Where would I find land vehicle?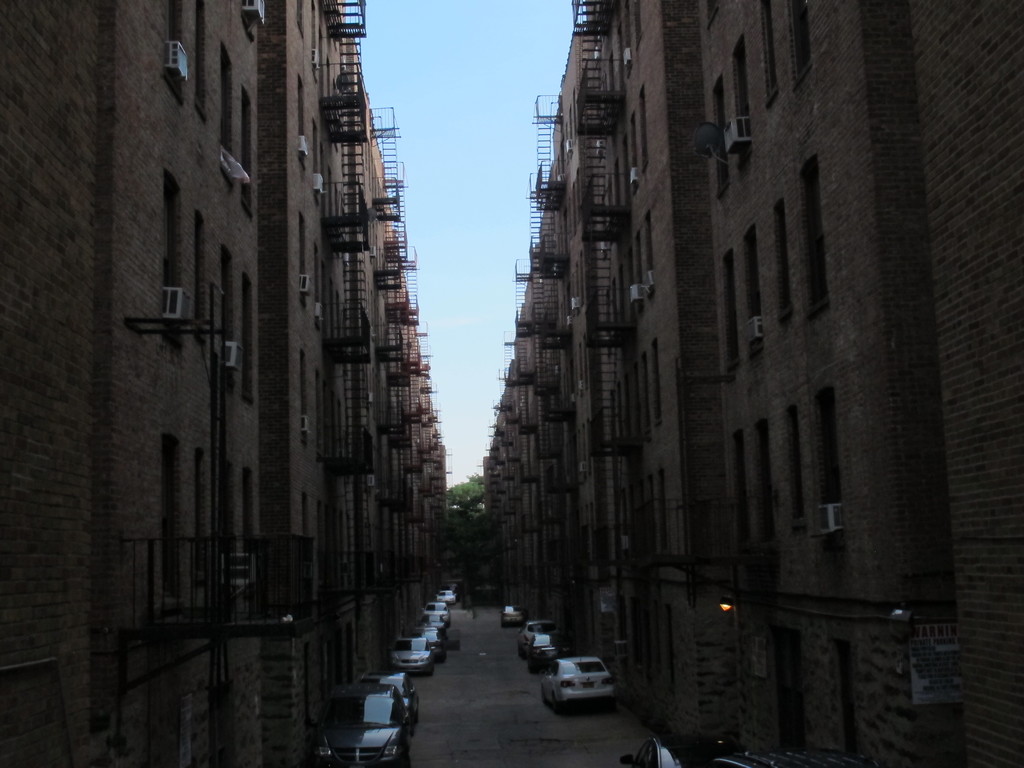
At x1=409, y1=625, x2=444, y2=656.
